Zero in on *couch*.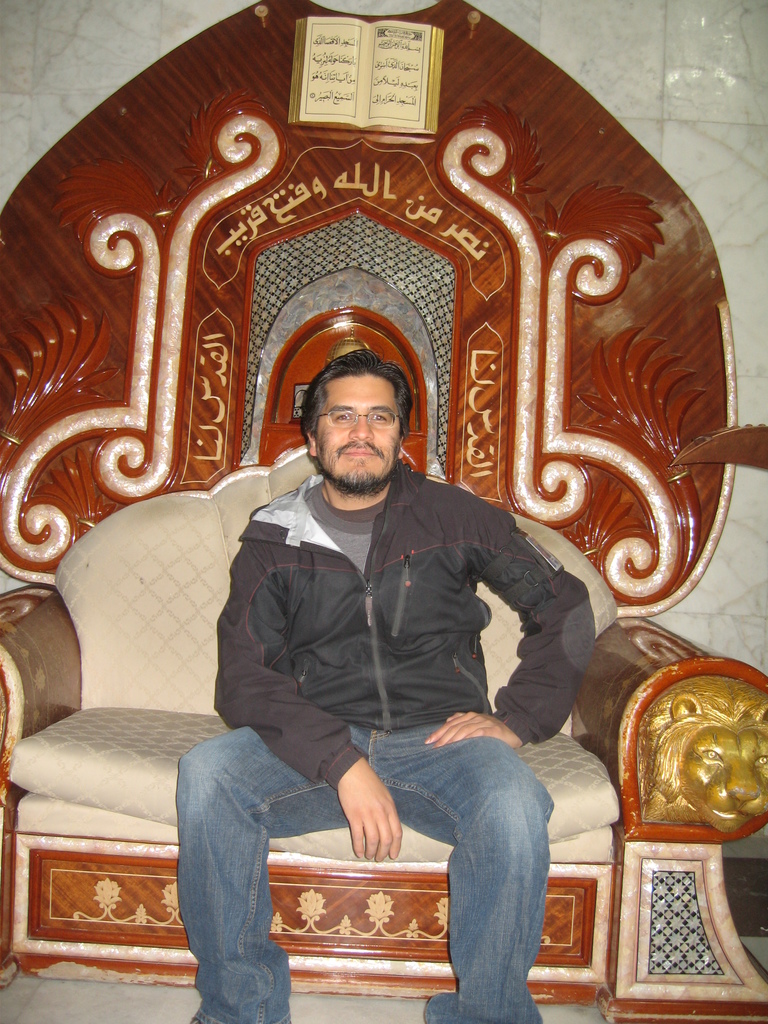
Zeroed in: <region>43, 326, 704, 988</region>.
